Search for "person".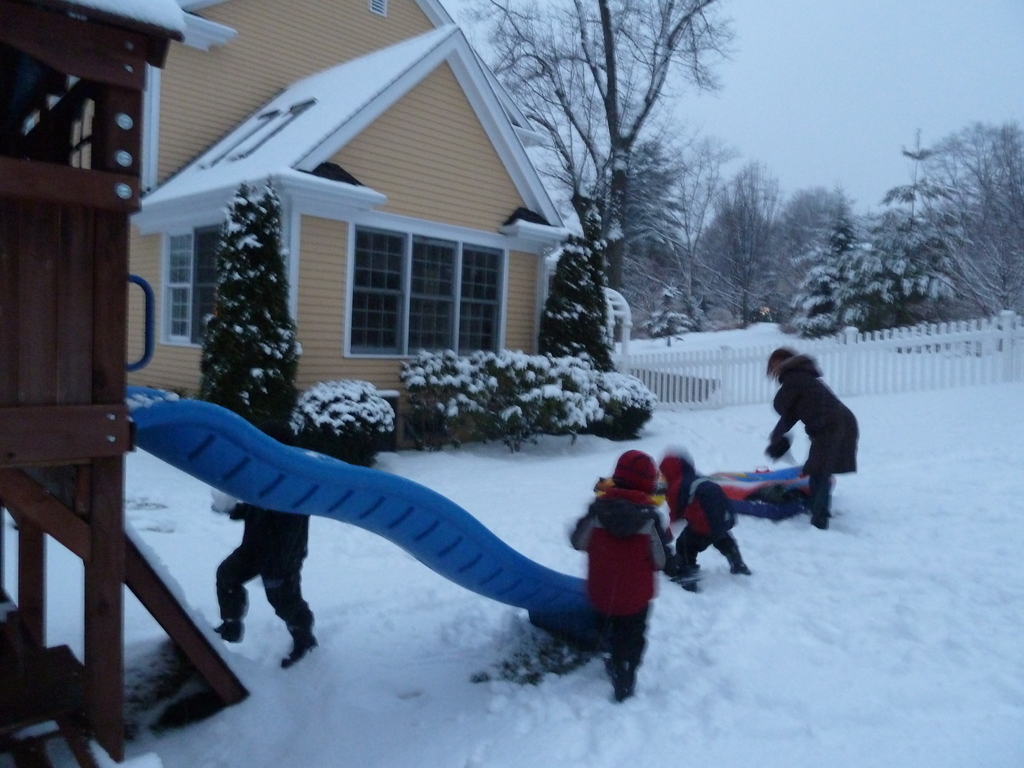
Found at bbox=(767, 338, 865, 552).
